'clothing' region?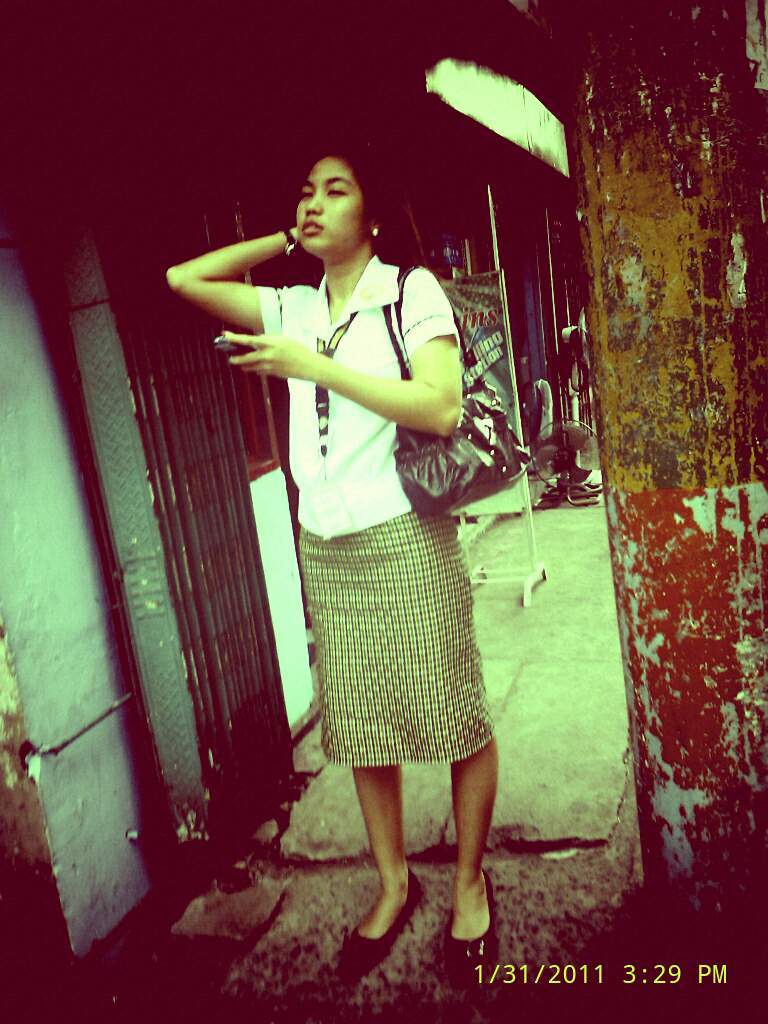
l=225, t=219, r=503, b=787
